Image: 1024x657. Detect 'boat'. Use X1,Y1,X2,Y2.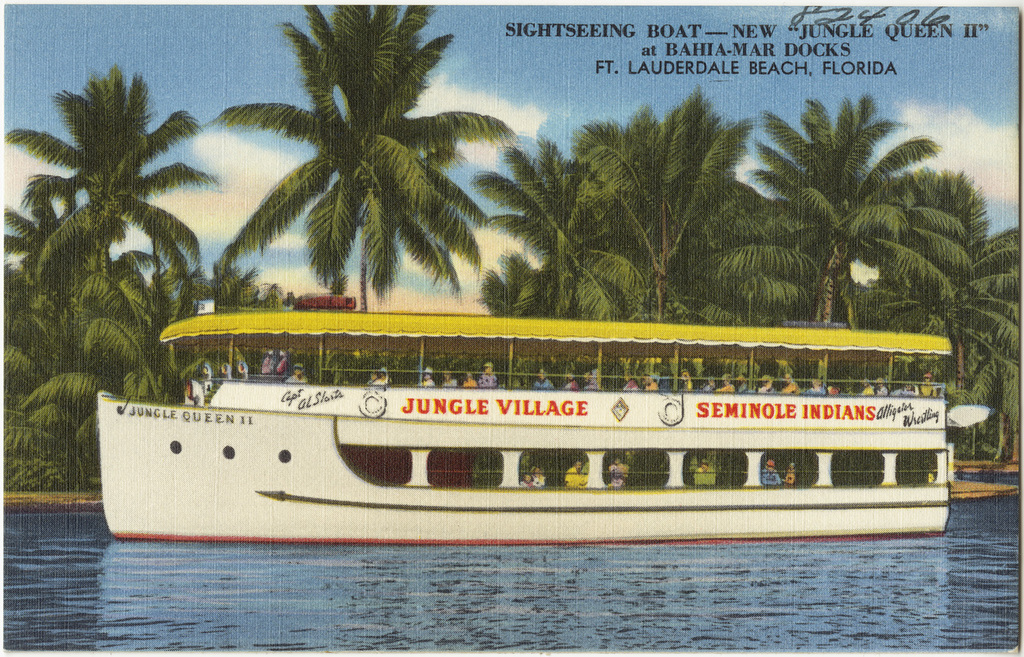
94,279,1015,533.
